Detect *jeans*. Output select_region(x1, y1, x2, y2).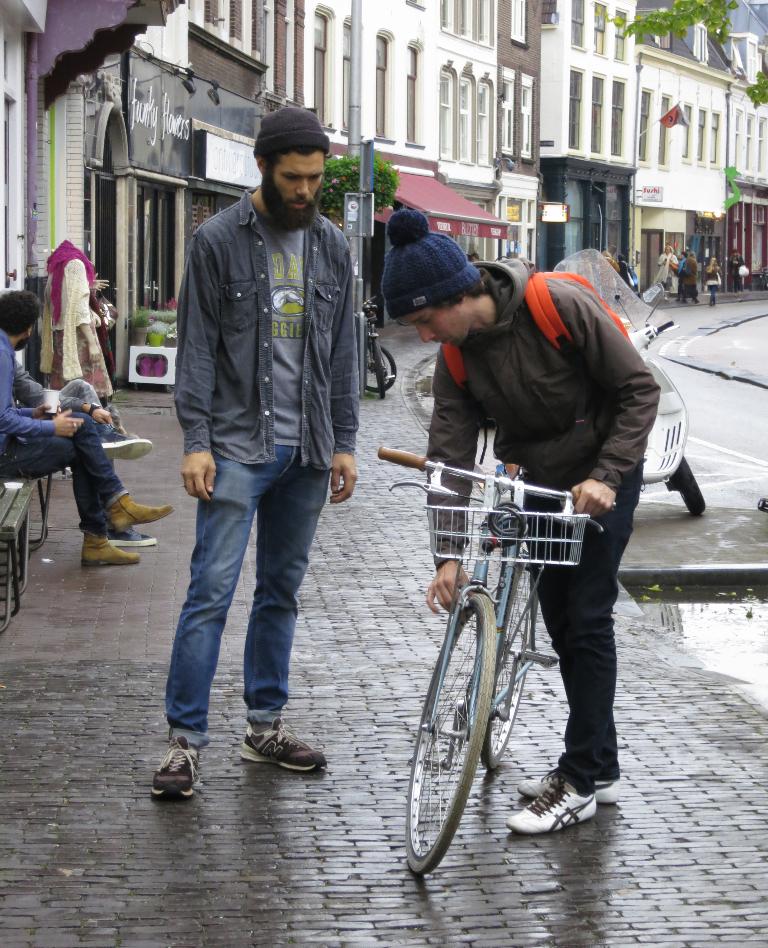
select_region(168, 446, 345, 771).
